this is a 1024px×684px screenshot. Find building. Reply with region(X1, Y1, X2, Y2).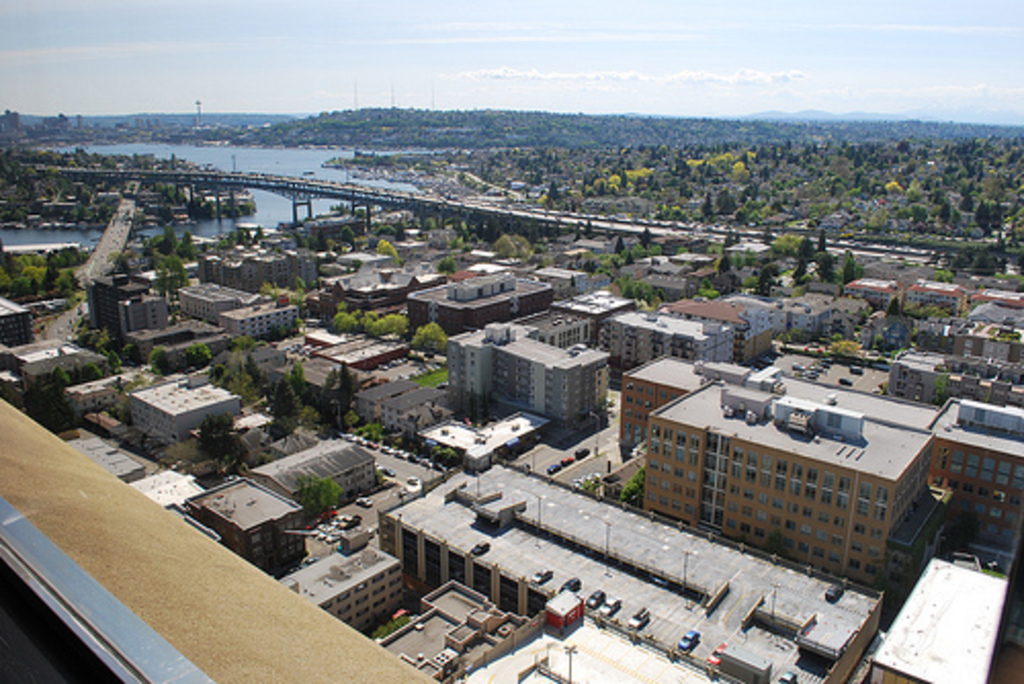
region(2, 334, 100, 426).
